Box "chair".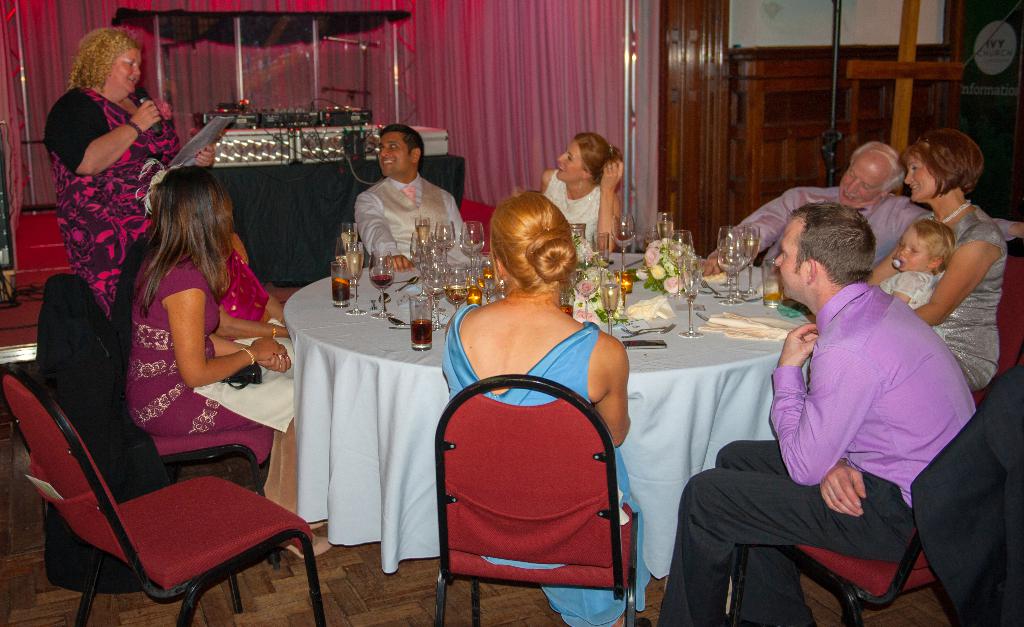
<bbox>969, 240, 1023, 408</bbox>.
